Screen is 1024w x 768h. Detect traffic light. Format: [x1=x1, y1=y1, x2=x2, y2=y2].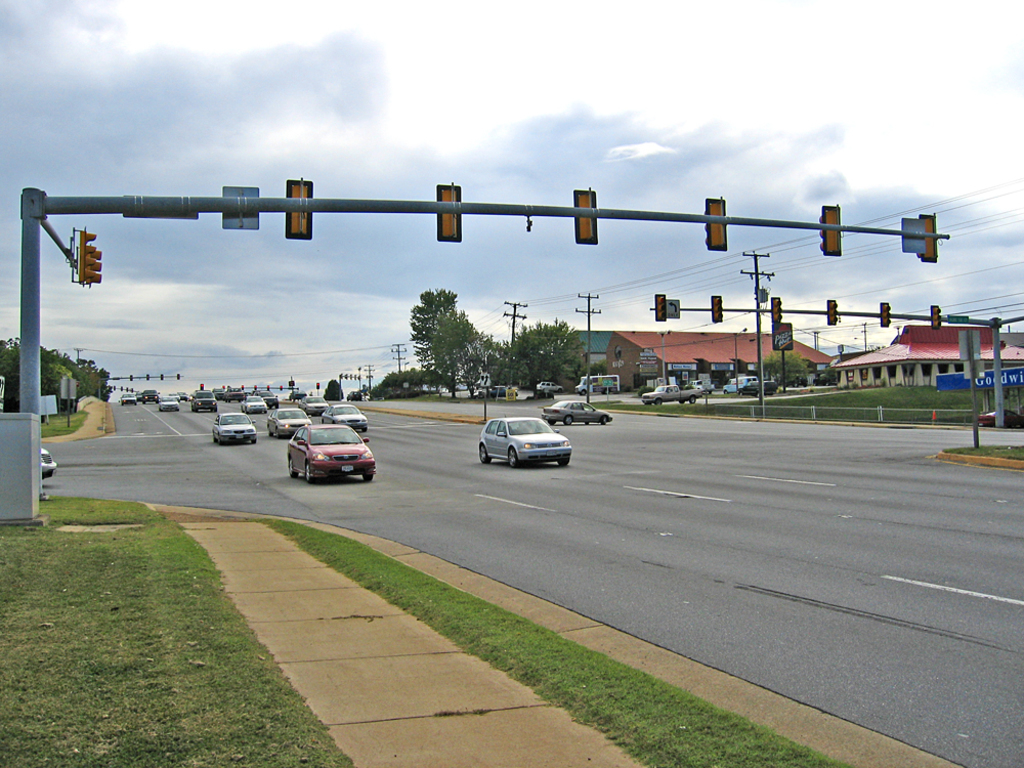
[x1=199, y1=383, x2=203, y2=389].
